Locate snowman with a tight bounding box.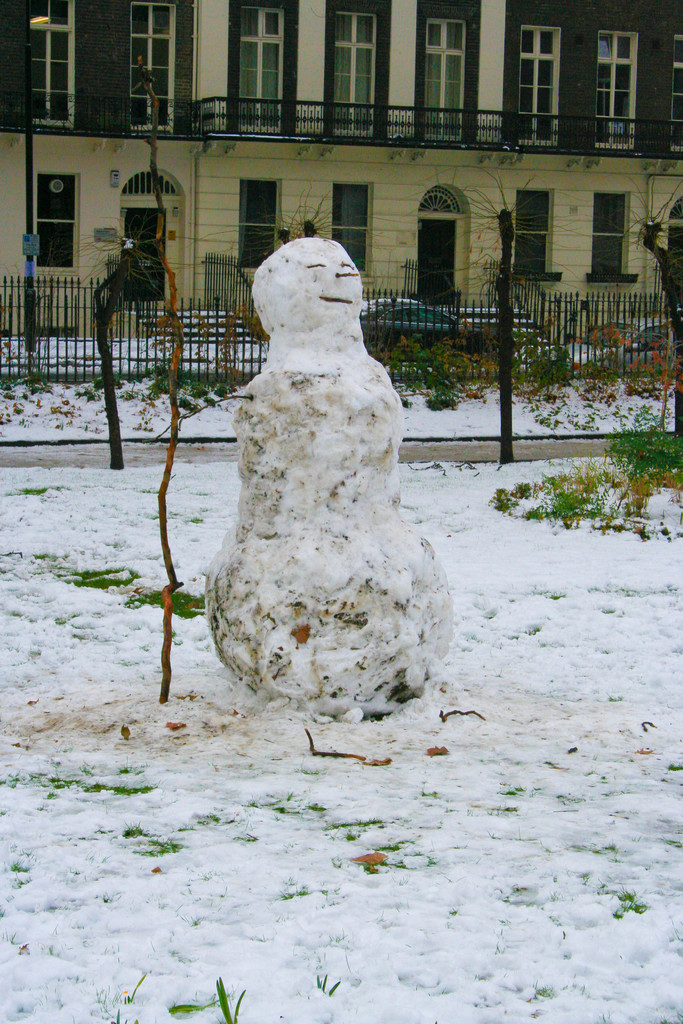
{"x1": 205, "y1": 236, "x2": 456, "y2": 726}.
